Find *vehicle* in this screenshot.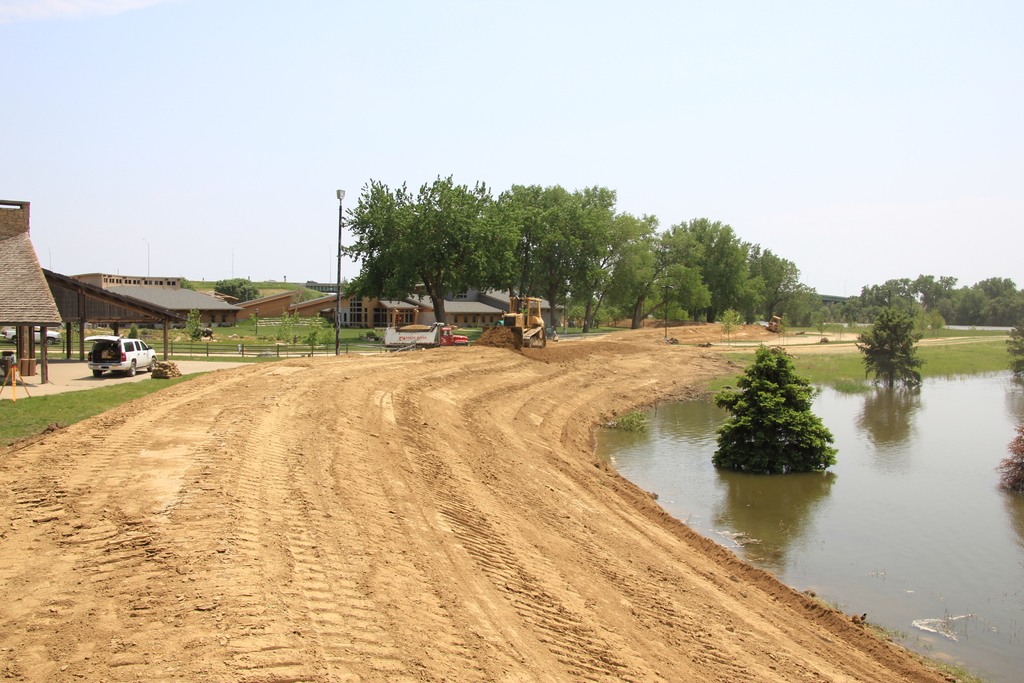
The bounding box for *vehicle* is pyautogui.locateOnScreen(382, 325, 470, 352).
